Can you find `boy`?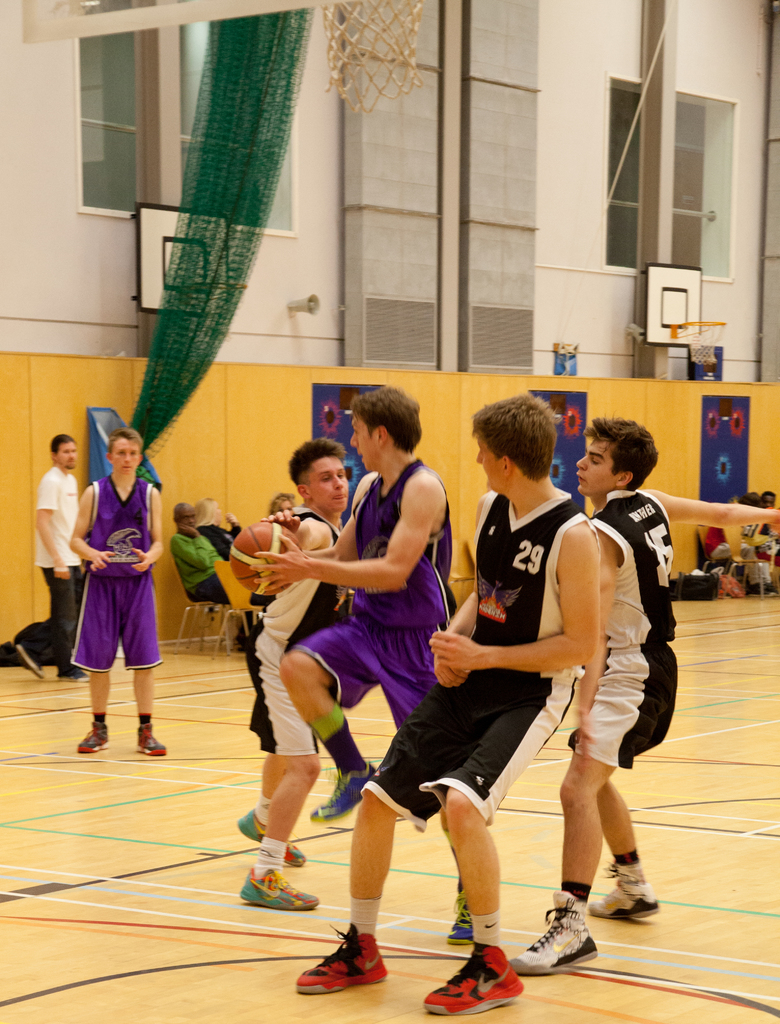
Yes, bounding box: [x1=500, y1=413, x2=779, y2=980].
